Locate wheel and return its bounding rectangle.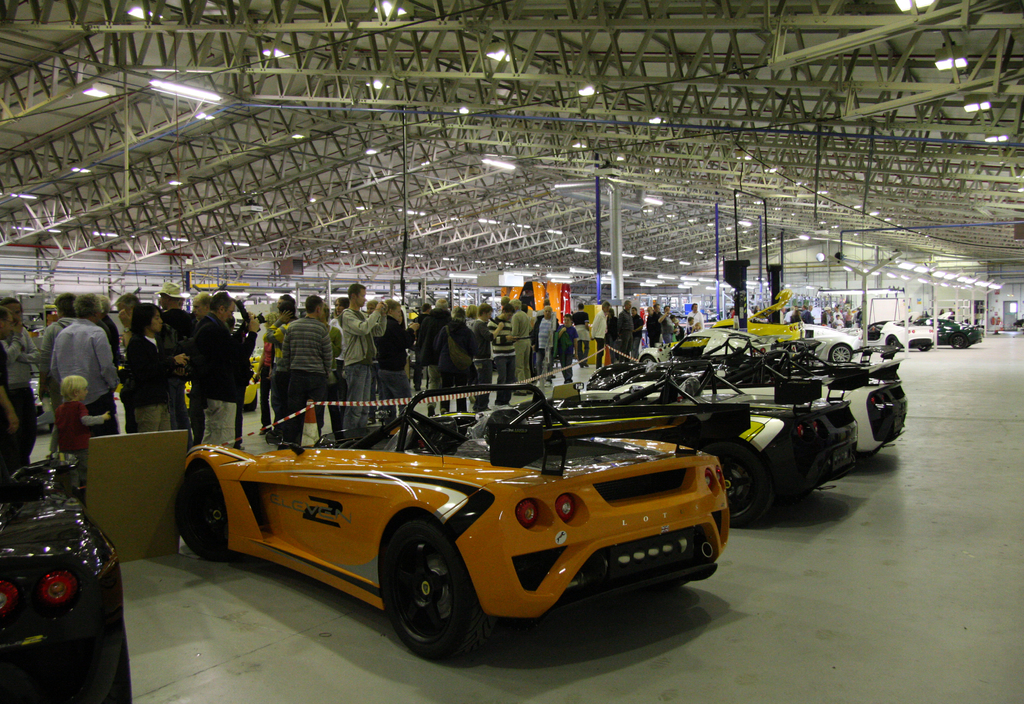
locate(885, 336, 900, 348).
